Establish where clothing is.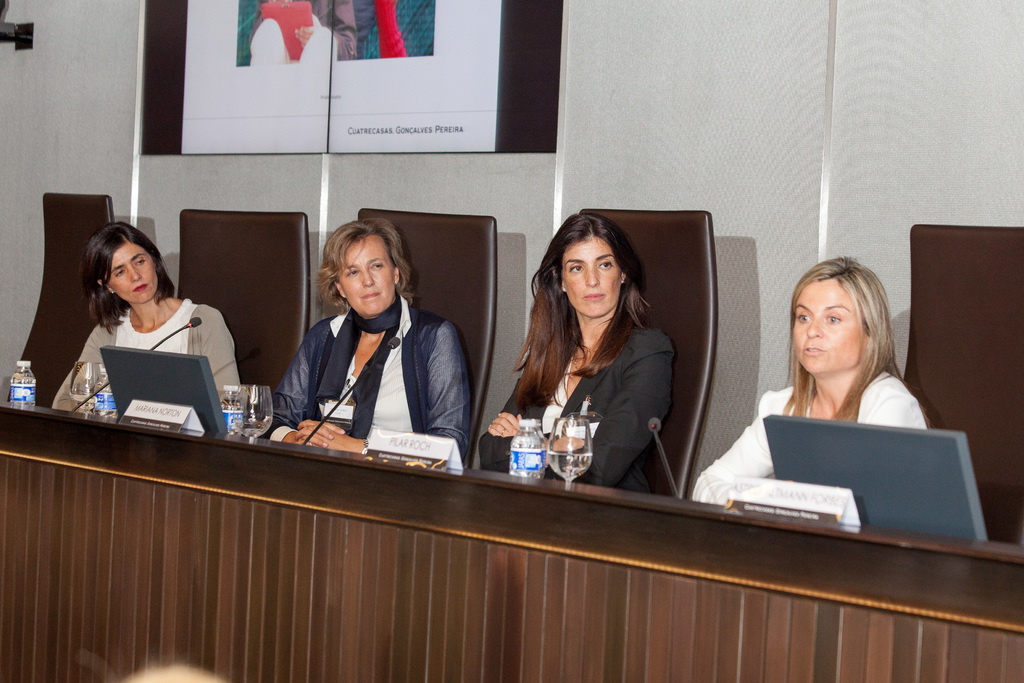
Established at bbox=[471, 321, 676, 497].
